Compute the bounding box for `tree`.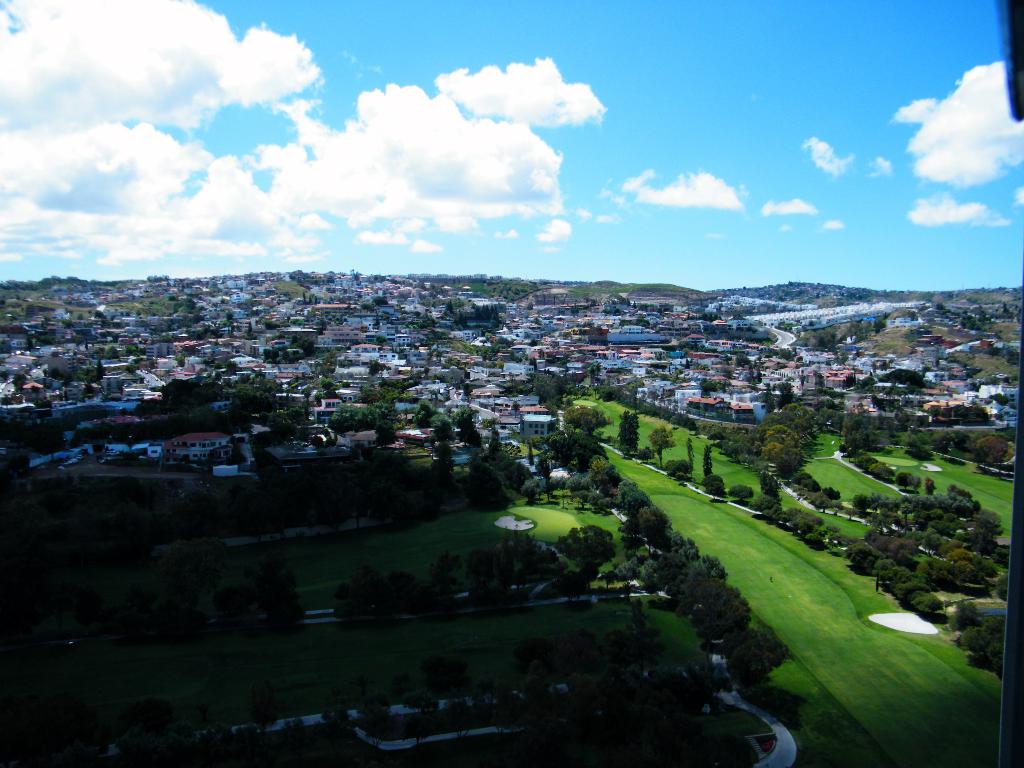
[left=870, top=556, right=895, bottom=586].
